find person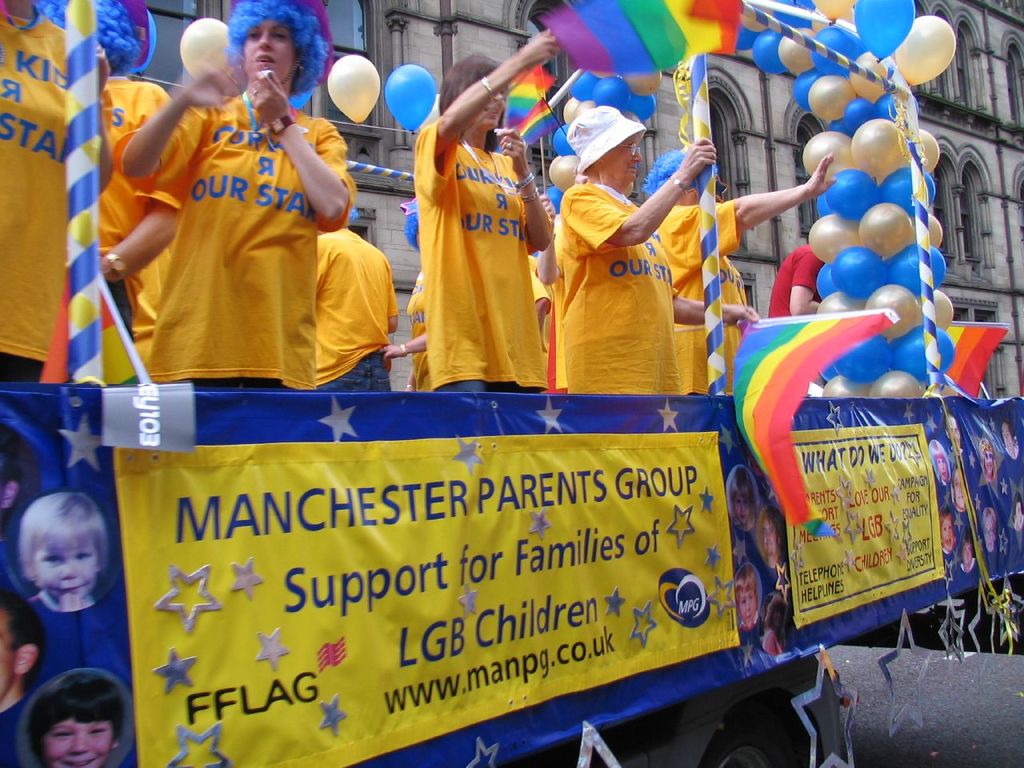
pyautogui.locateOnScreen(765, 592, 786, 660)
